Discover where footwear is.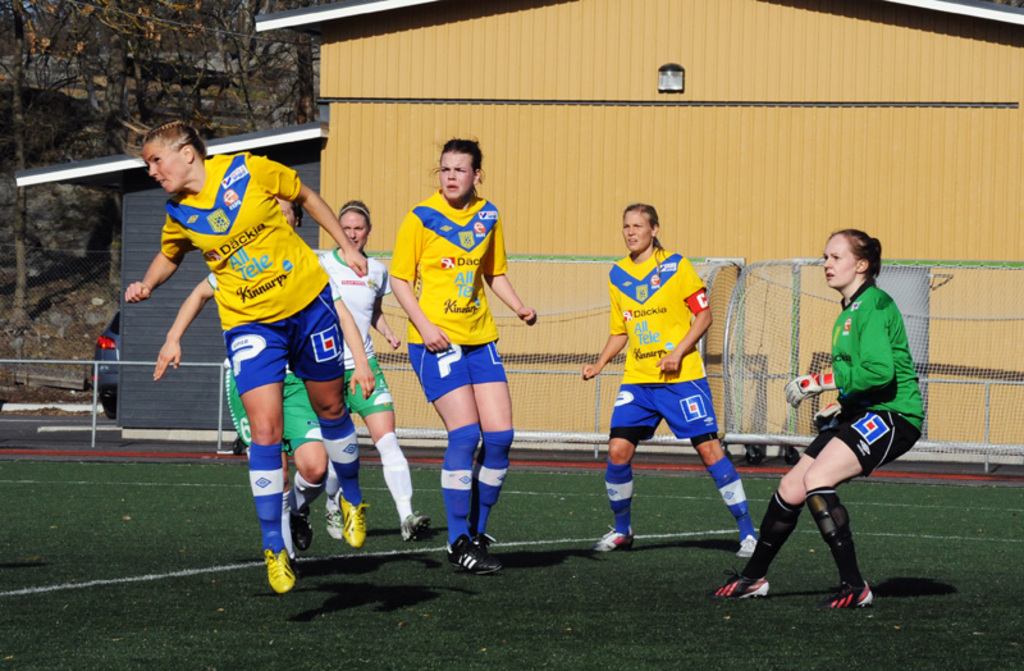
Discovered at (708,569,771,597).
